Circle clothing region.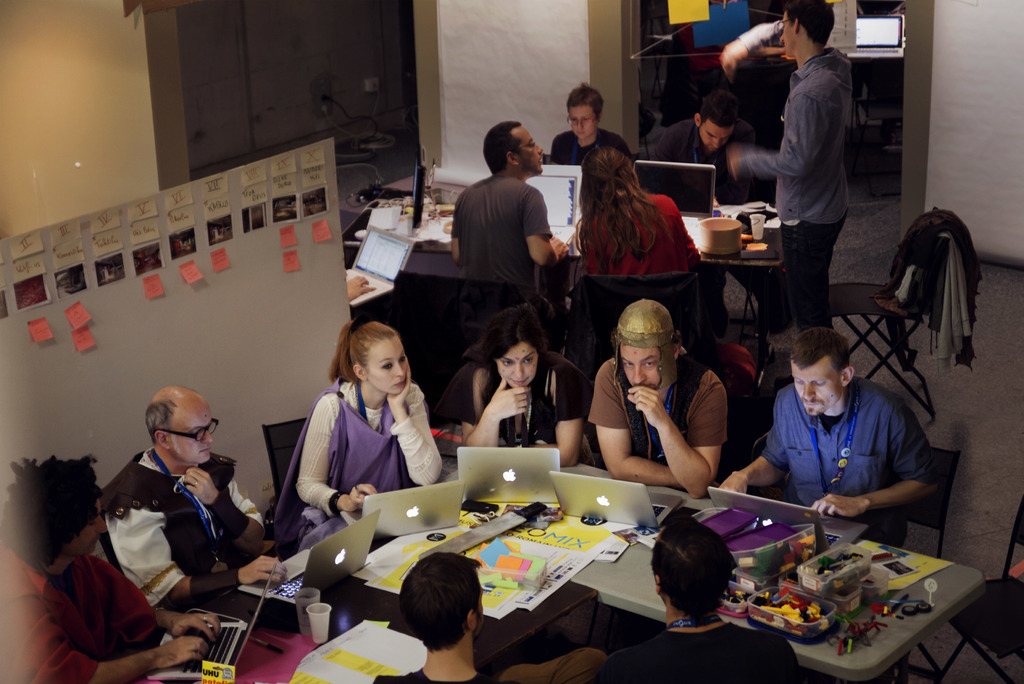
Region: select_region(737, 22, 854, 338).
